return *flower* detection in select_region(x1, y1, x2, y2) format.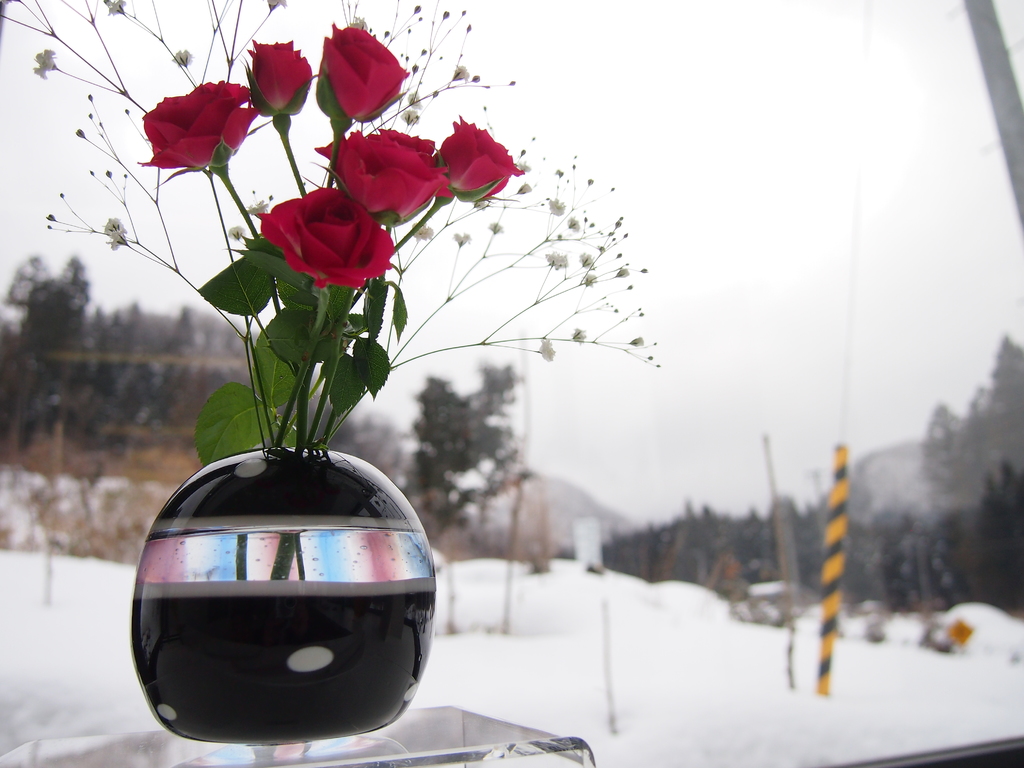
select_region(31, 49, 55, 80).
